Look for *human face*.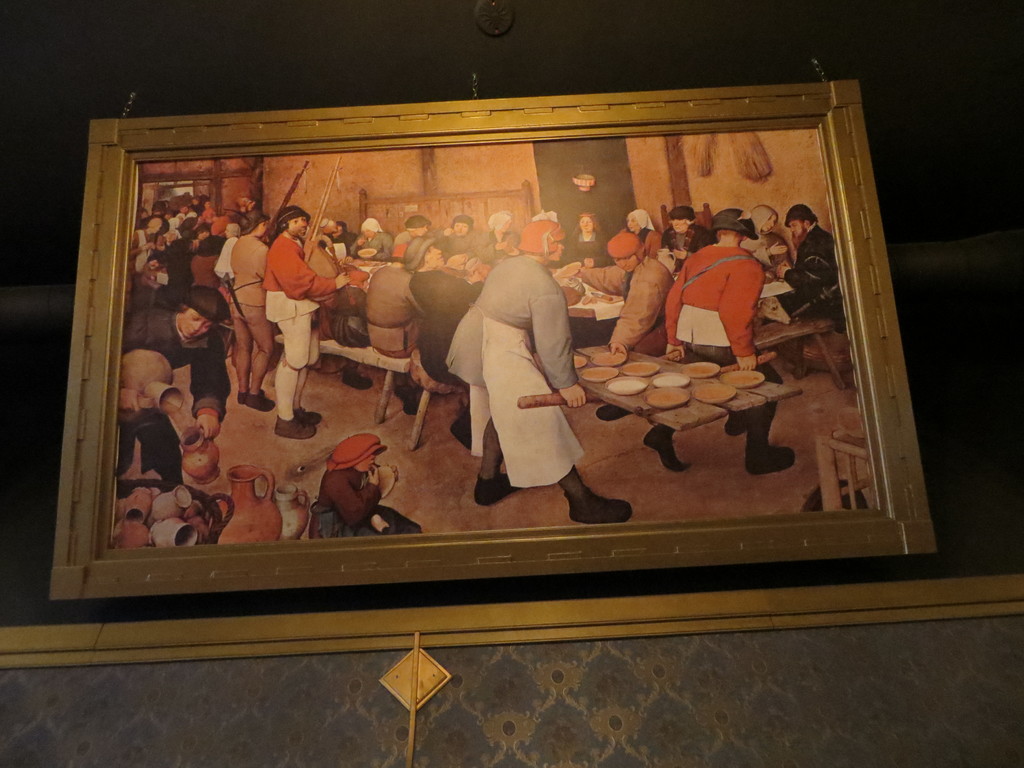
Found: bbox=[454, 224, 467, 240].
